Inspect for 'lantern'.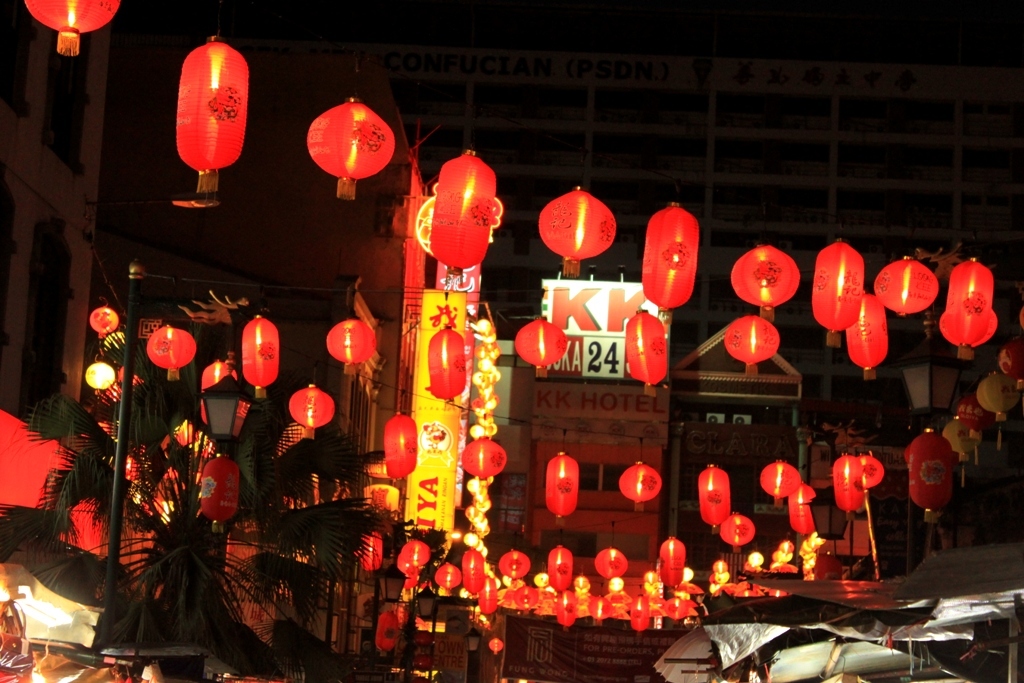
Inspection: box(944, 295, 1006, 346).
